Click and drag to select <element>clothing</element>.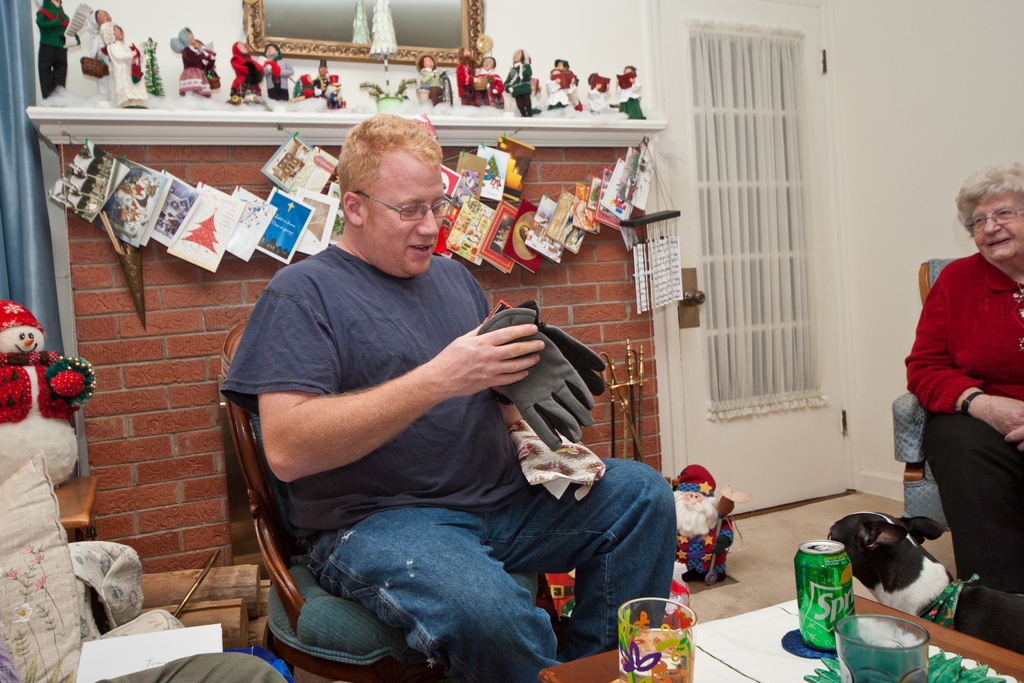
Selection: select_region(265, 42, 294, 101).
